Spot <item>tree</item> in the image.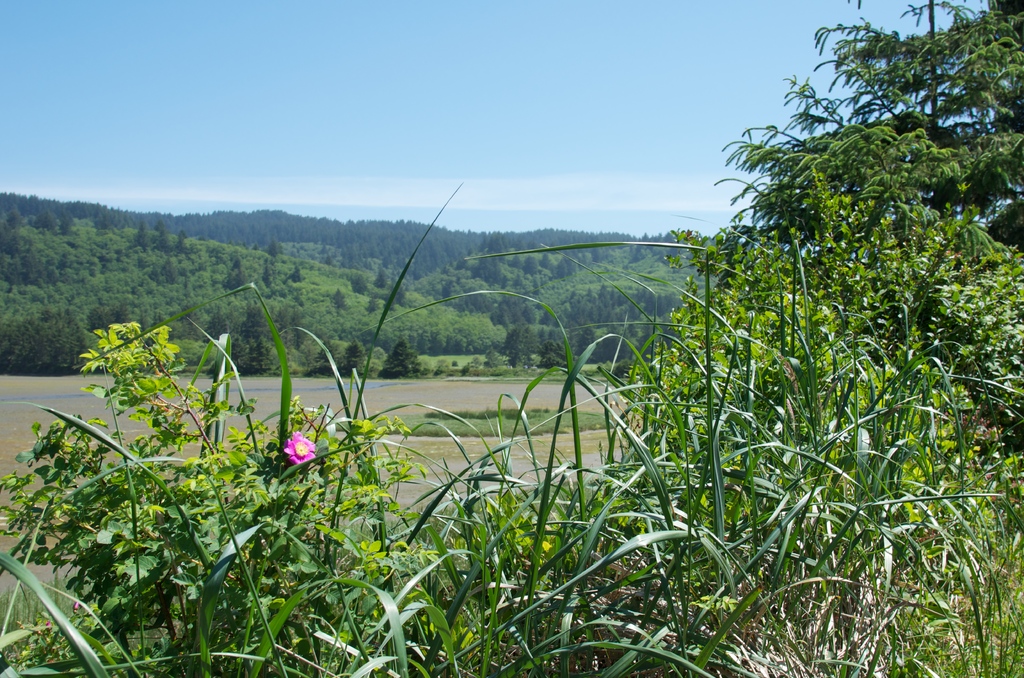
<item>tree</item> found at (left=152, top=215, right=168, bottom=253).
